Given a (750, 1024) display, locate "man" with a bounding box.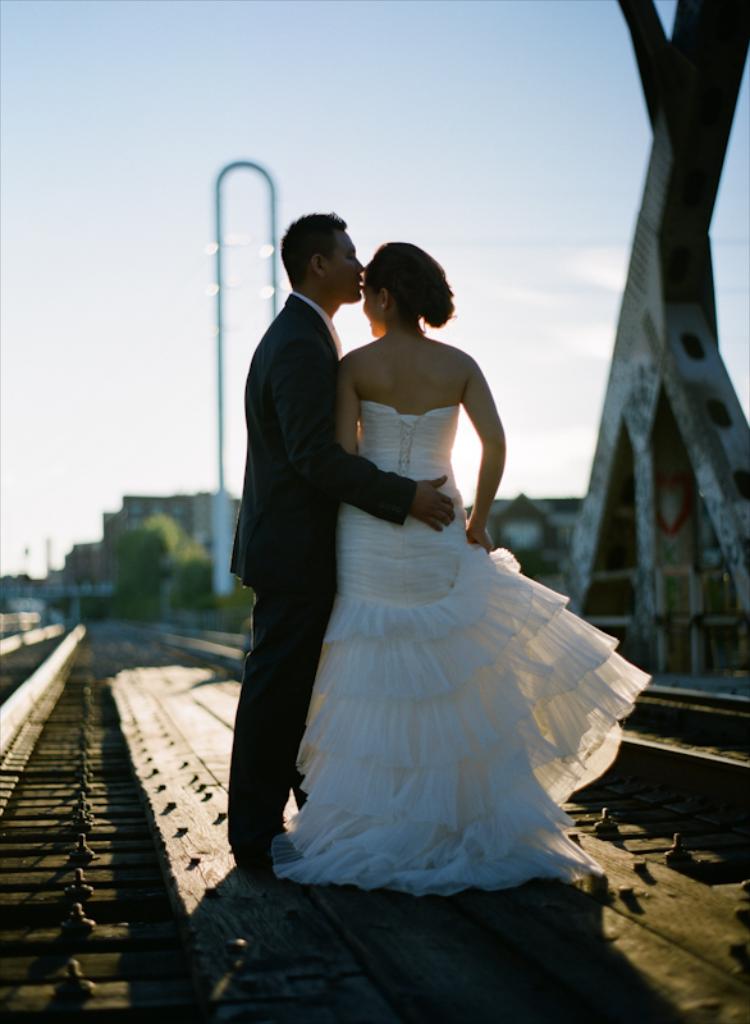
Located: <box>216,154,389,878</box>.
